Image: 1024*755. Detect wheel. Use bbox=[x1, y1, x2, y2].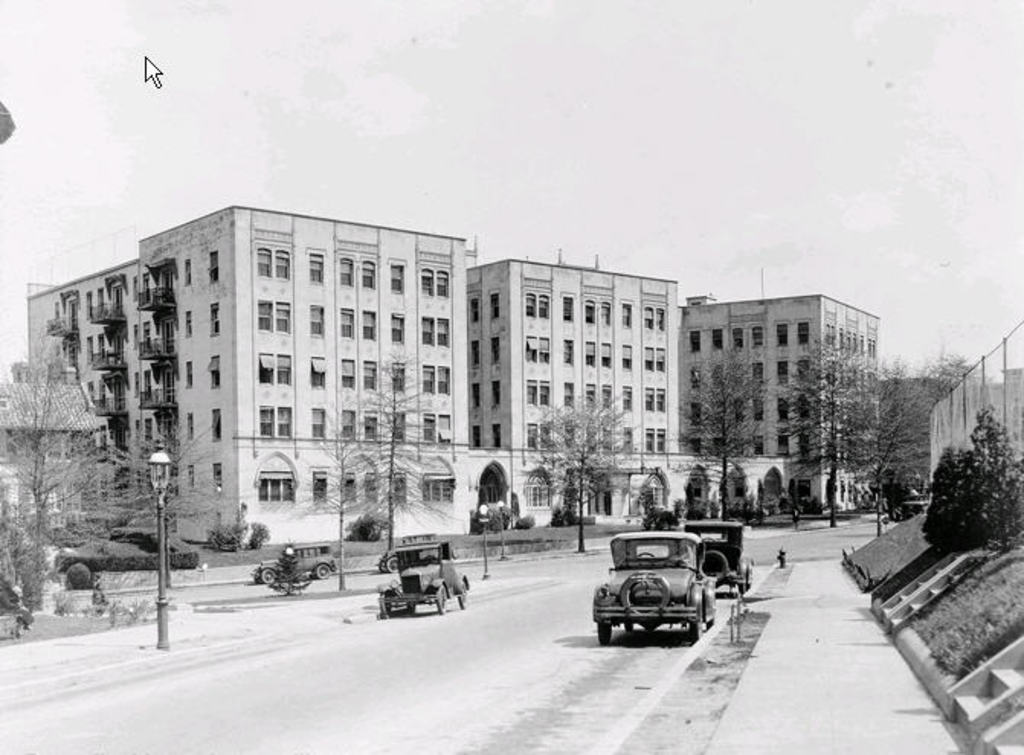
bbox=[685, 622, 700, 641].
